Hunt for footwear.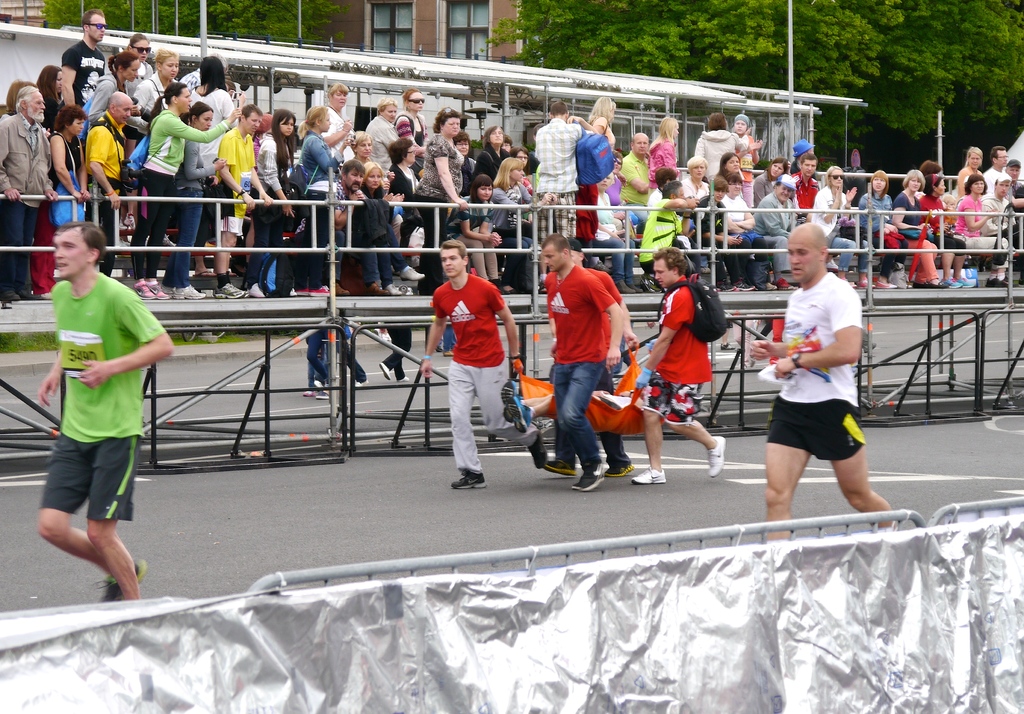
Hunted down at detection(0, 288, 19, 303).
